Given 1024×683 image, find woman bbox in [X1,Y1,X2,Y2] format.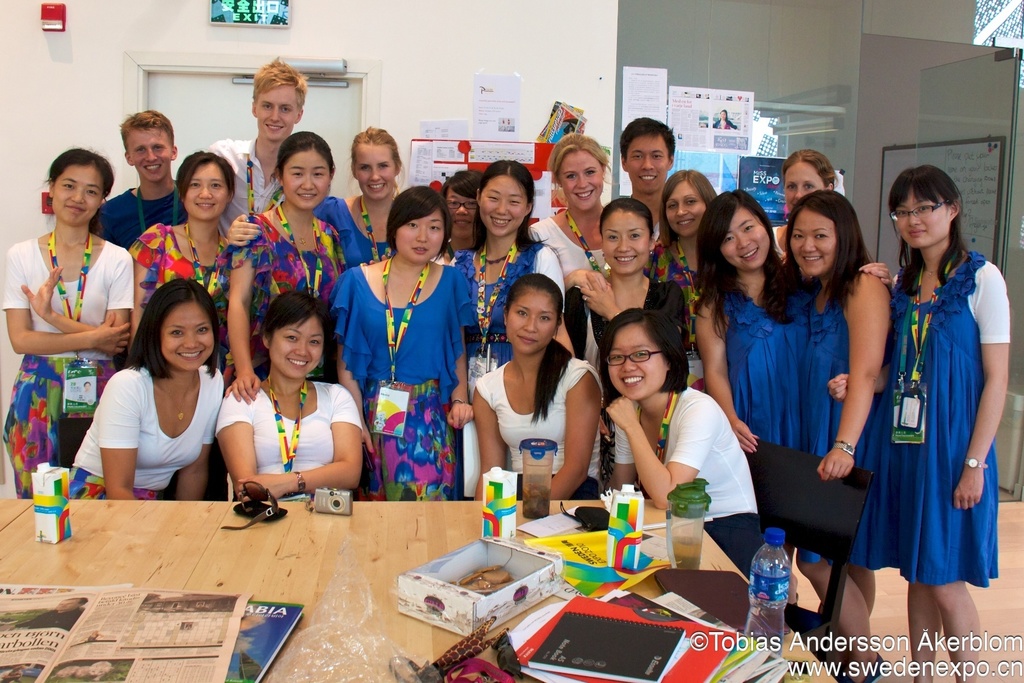
[425,166,487,268].
